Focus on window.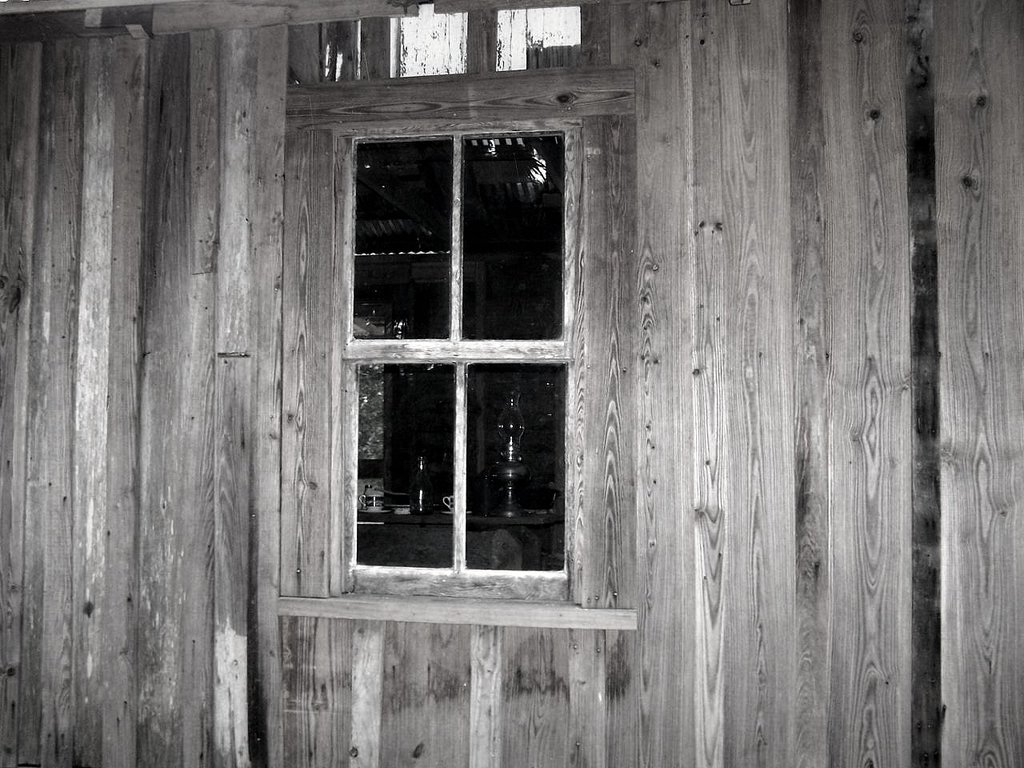
Focused at <bbox>270, 89, 610, 607</bbox>.
